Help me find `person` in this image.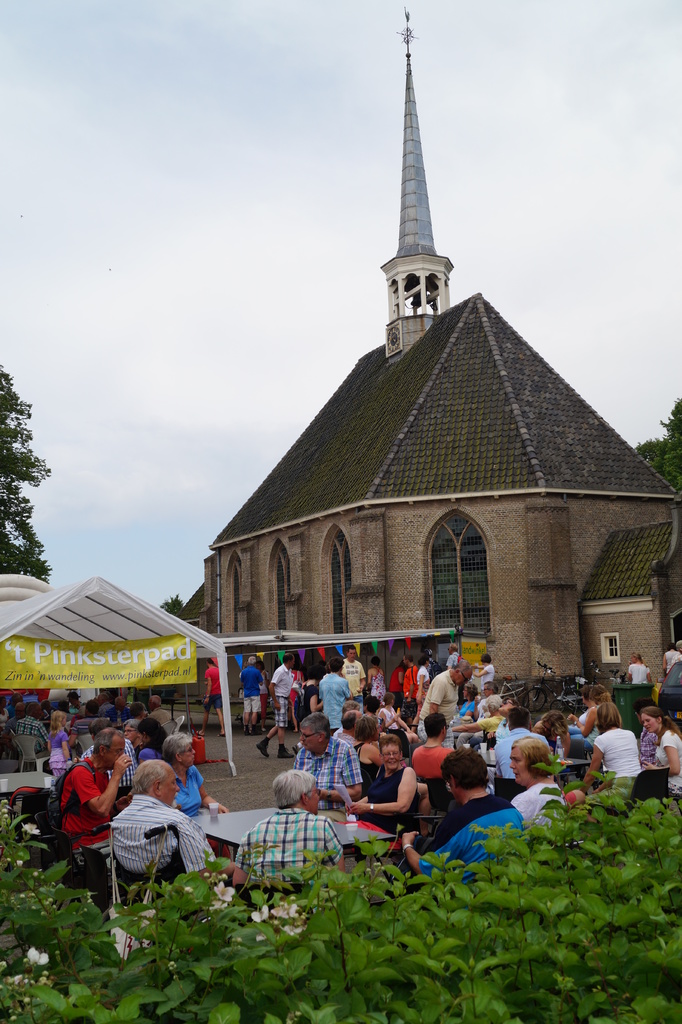
Found it: 418, 660, 473, 747.
